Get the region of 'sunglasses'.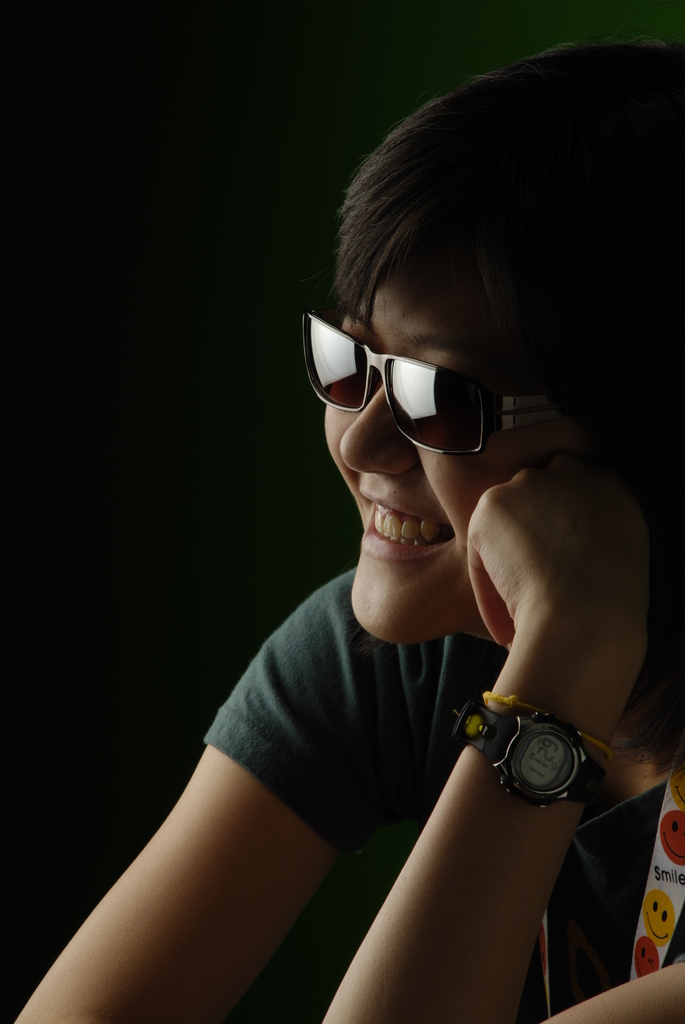
locate(296, 308, 583, 462).
